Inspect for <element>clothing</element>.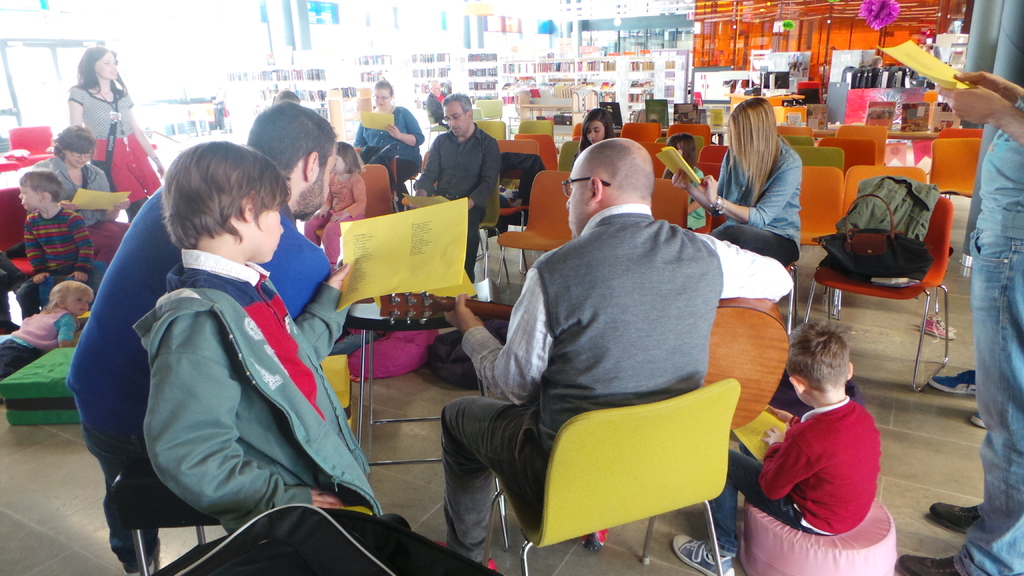
Inspection: <box>0,301,75,385</box>.
